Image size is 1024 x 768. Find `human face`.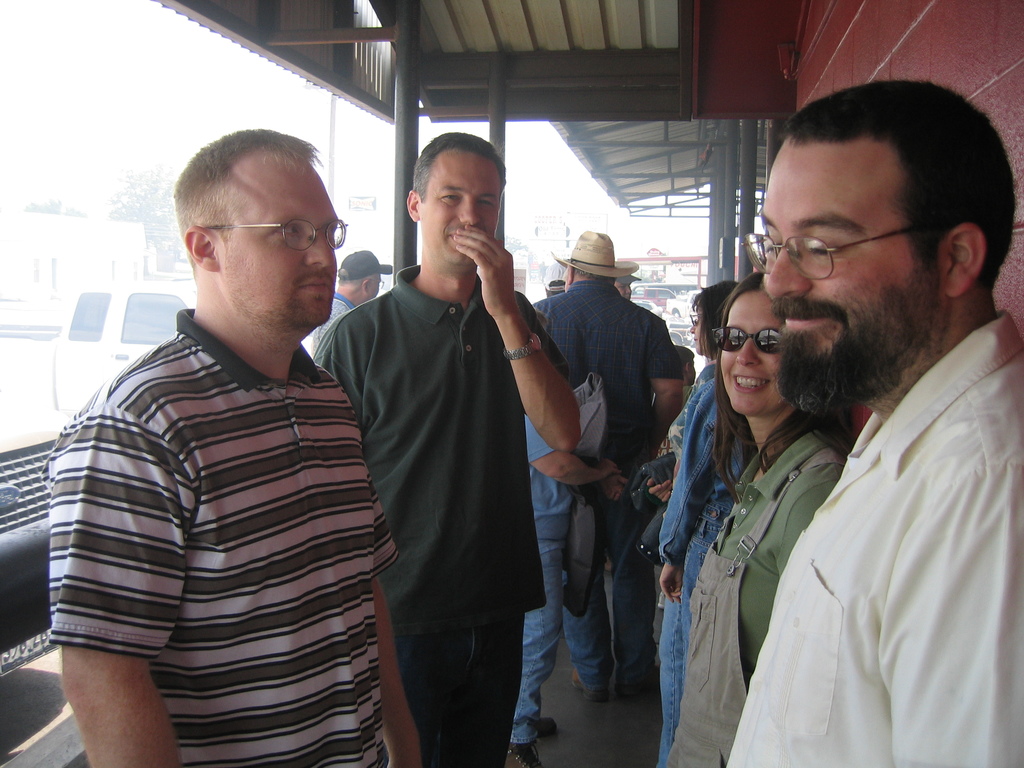
l=691, t=306, r=709, b=354.
